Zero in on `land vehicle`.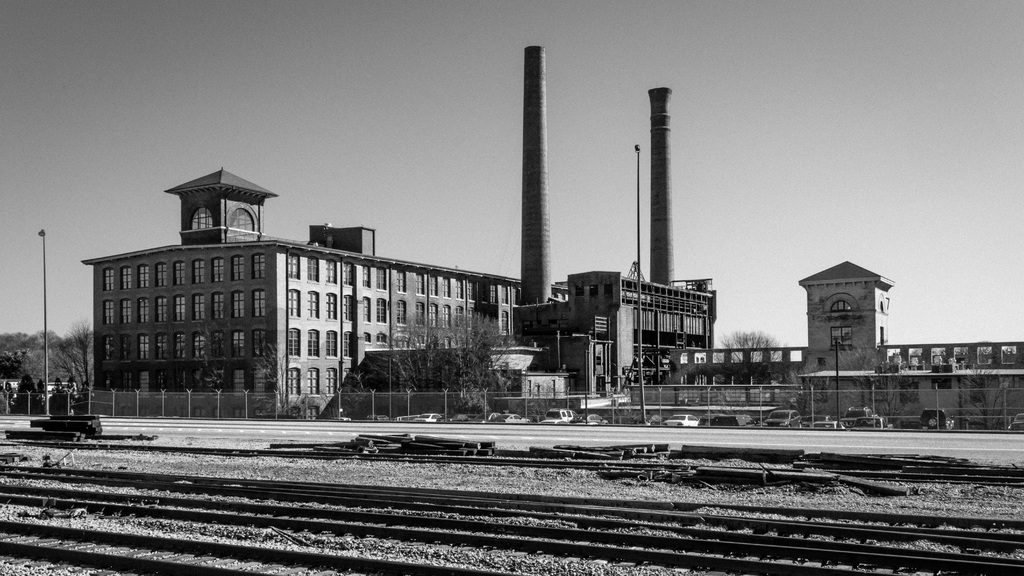
Zeroed in: [x1=548, y1=411, x2=572, y2=422].
